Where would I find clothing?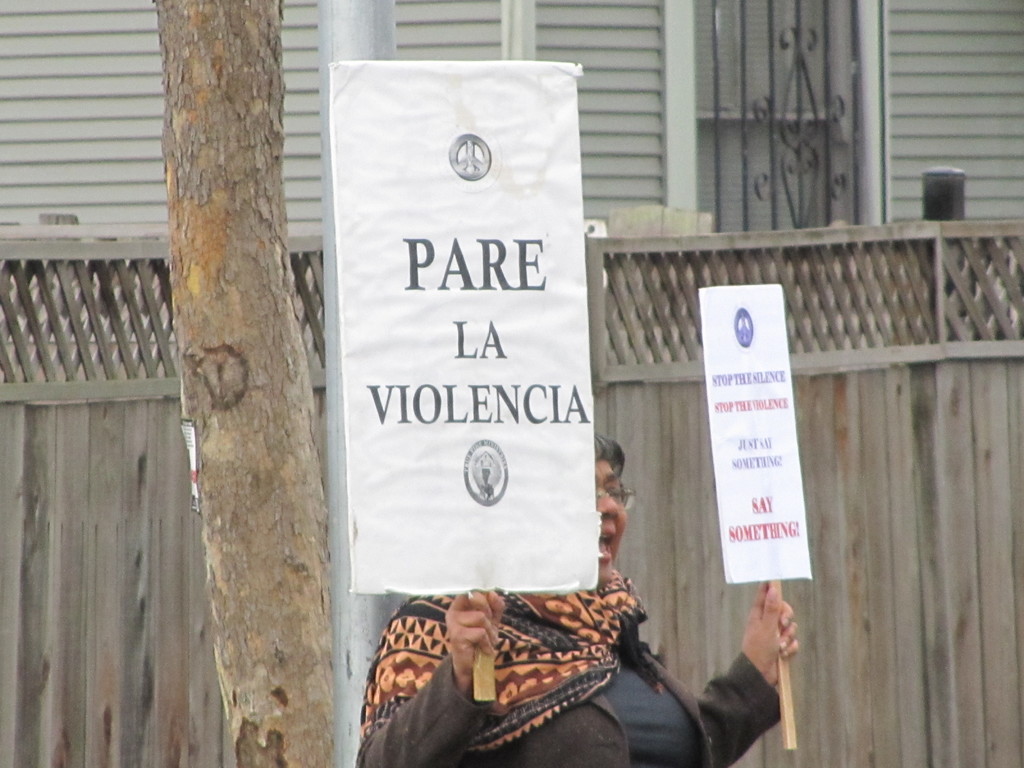
At left=355, top=565, right=780, bottom=767.
